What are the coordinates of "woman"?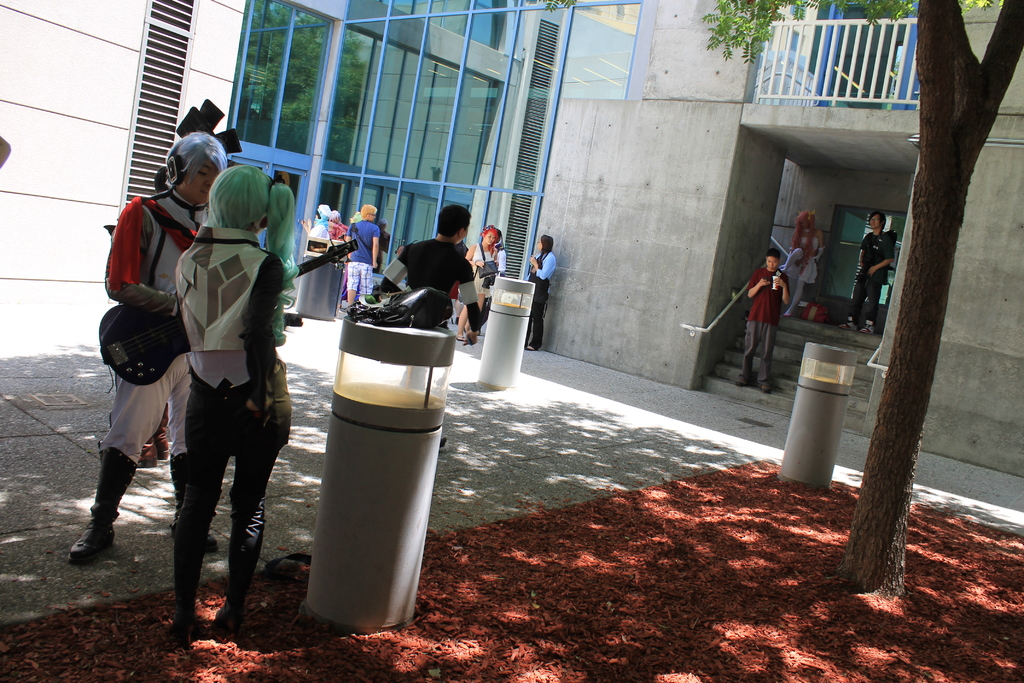
pyautogui.locateOnScreen(781, 208, 828, 317).
